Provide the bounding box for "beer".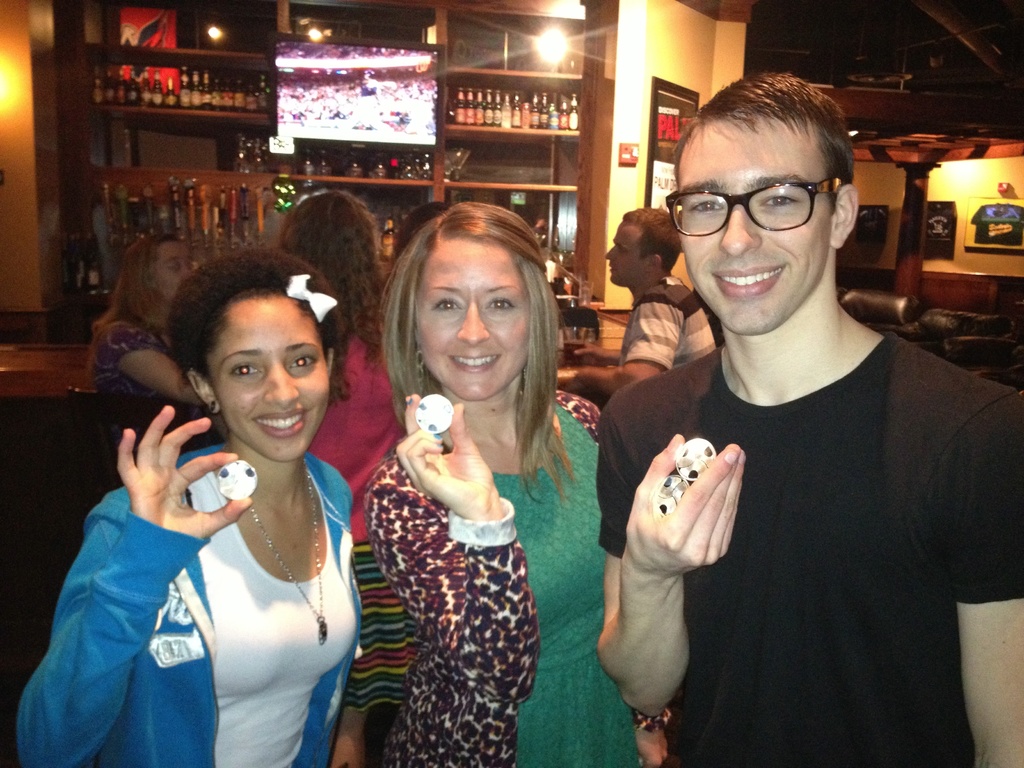
[left=124, top=70, right=138, bottom=108].
